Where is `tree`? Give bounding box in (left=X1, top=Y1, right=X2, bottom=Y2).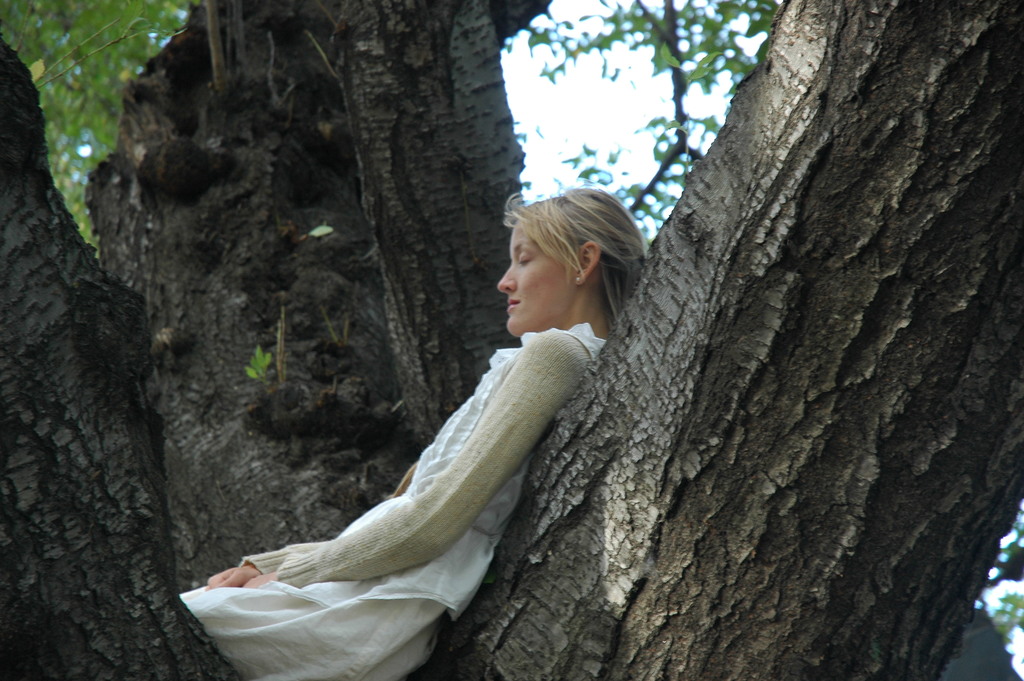
(left=0, top=0, right=1023, bottom=679).
